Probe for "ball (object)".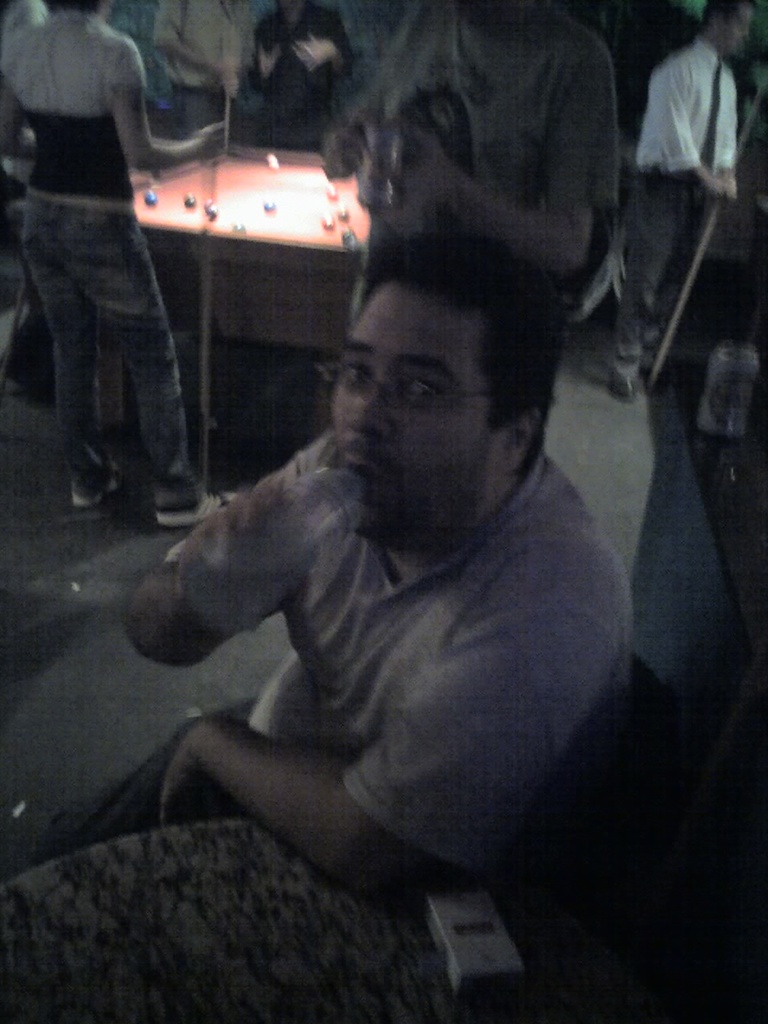
Probe result: 262,202,275,214.
